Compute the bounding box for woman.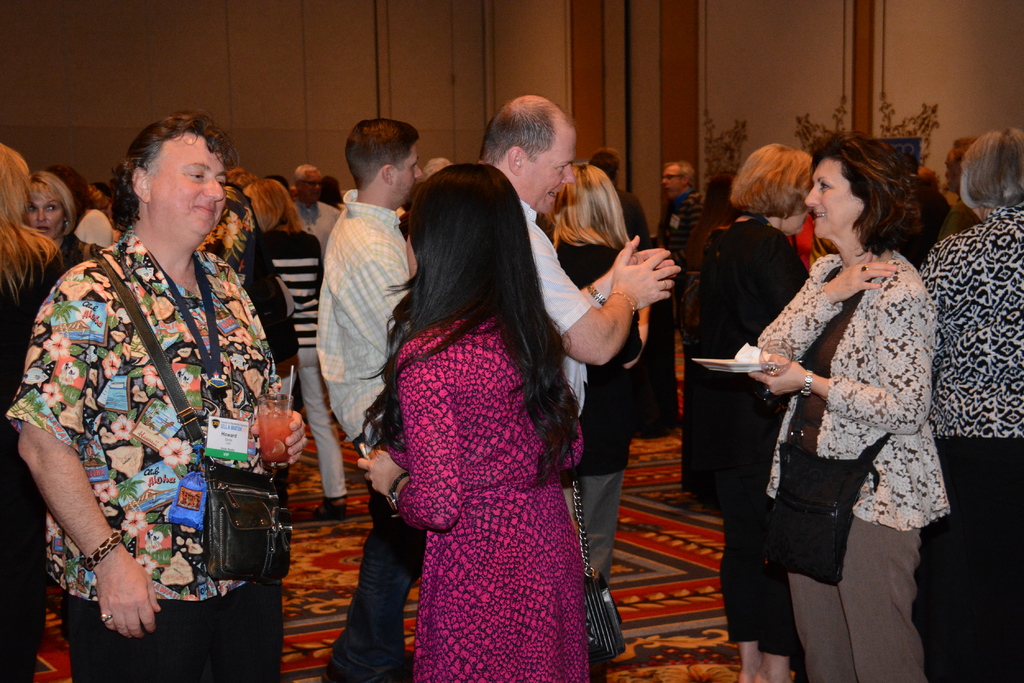
749 136 949 682.
